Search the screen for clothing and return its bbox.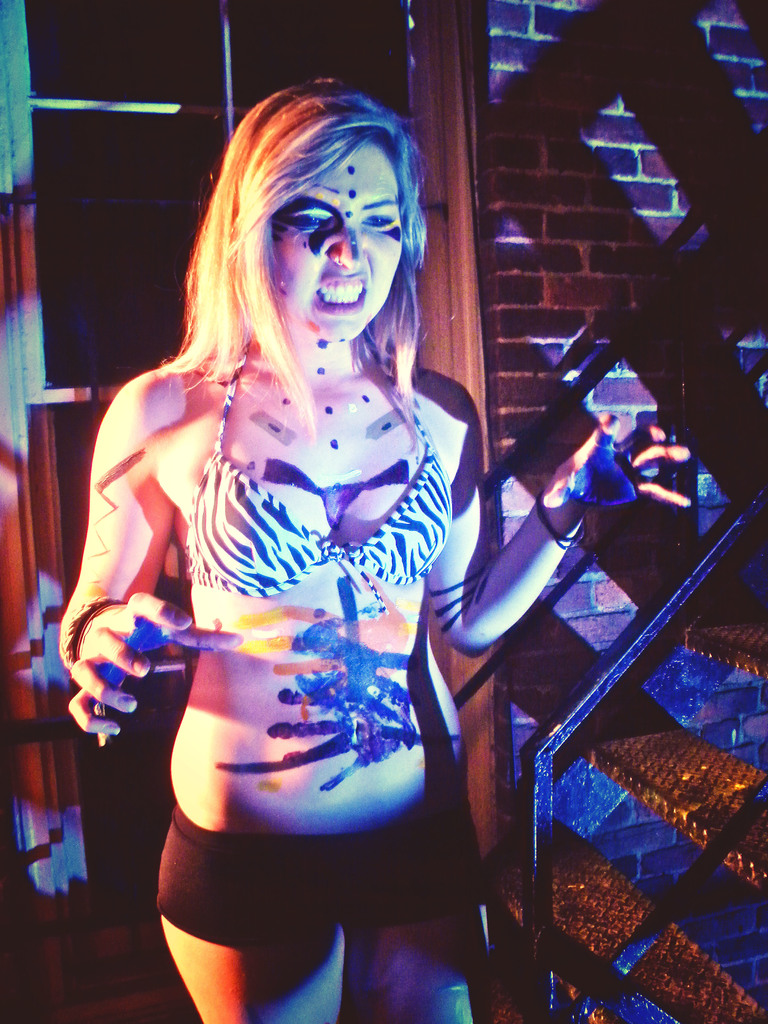
Found: select_region(180, 337, 449, 588).
